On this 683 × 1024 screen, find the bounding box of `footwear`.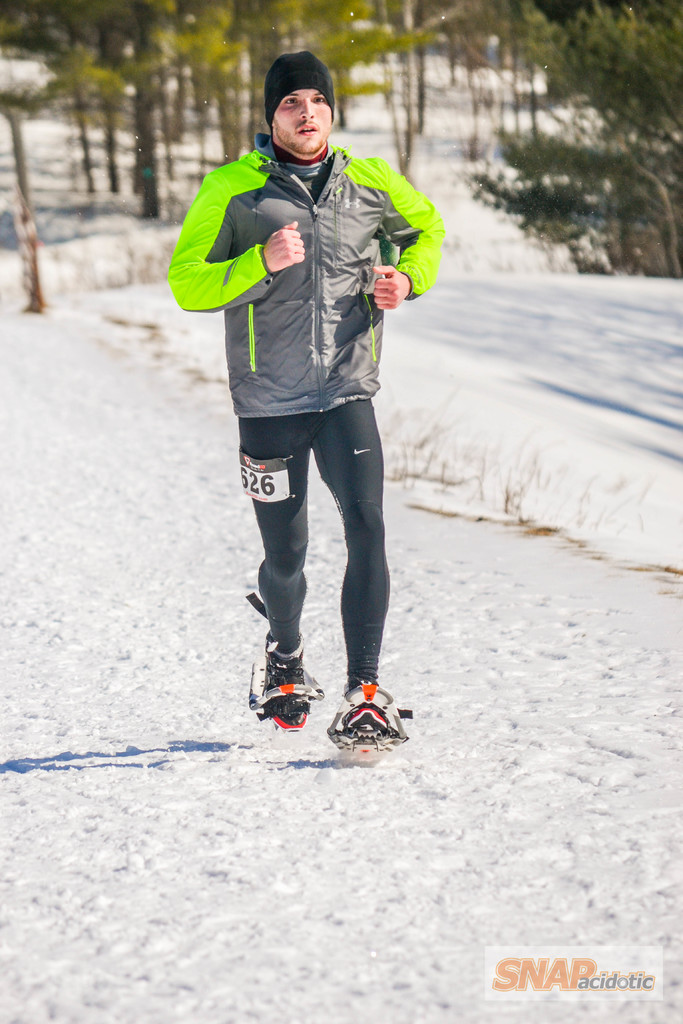
Bounding box: [x1=258, y1=630, x2=313, y2=732].
